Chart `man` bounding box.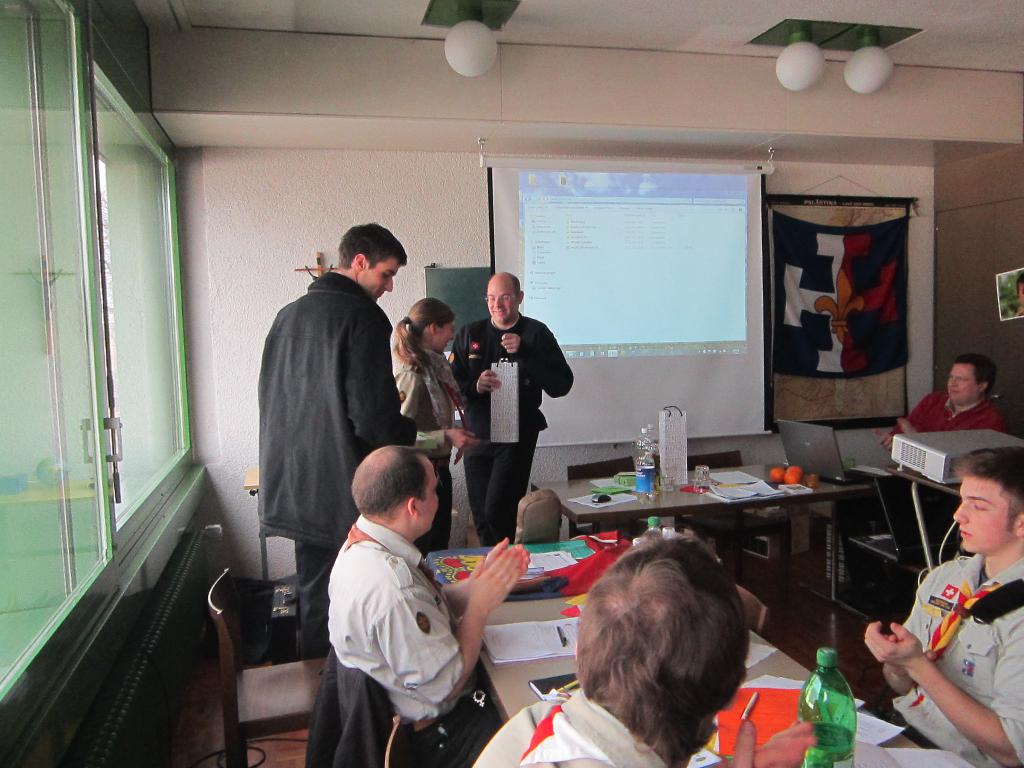
Charted: Rect(325, 445, 530, 767).
